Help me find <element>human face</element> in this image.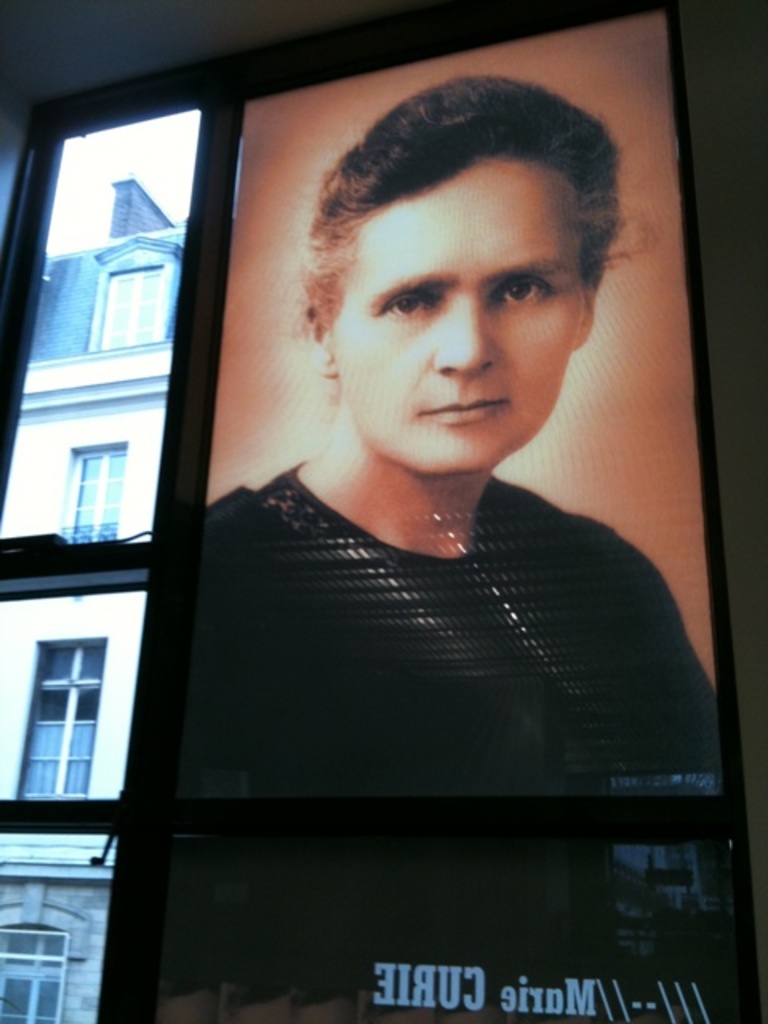
Found it: box(331, 150, 578, 477).
